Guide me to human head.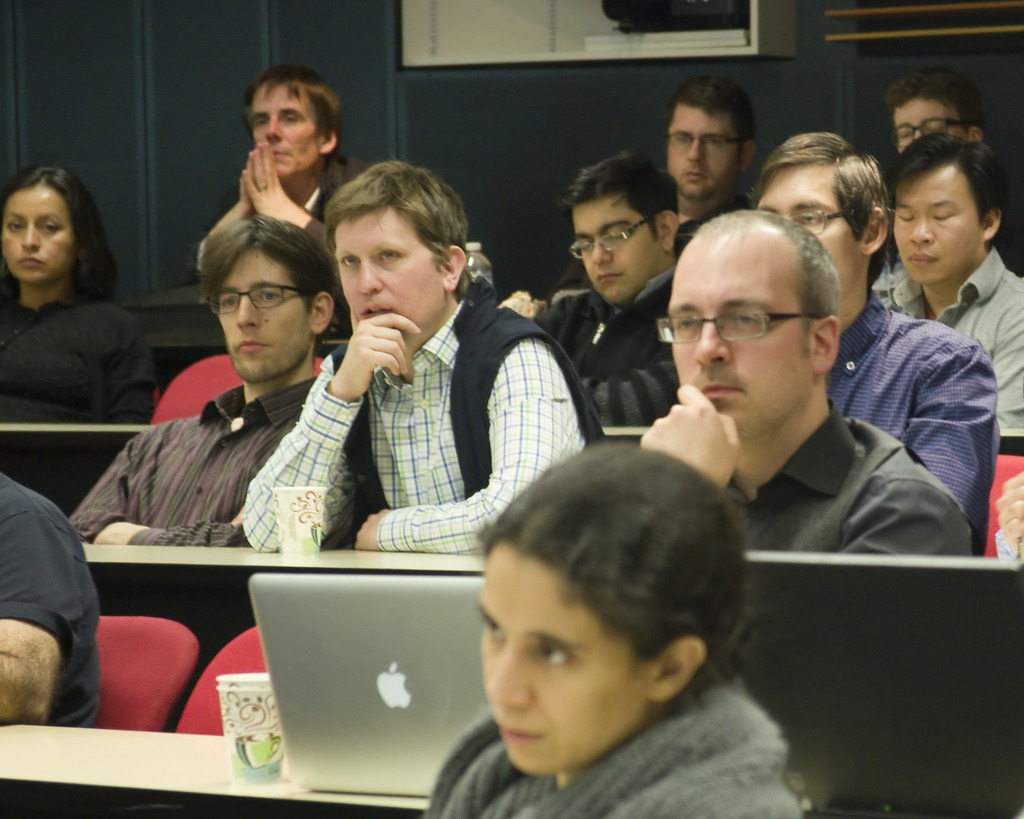
Guidance: <box>242,62,346,180</box>.
